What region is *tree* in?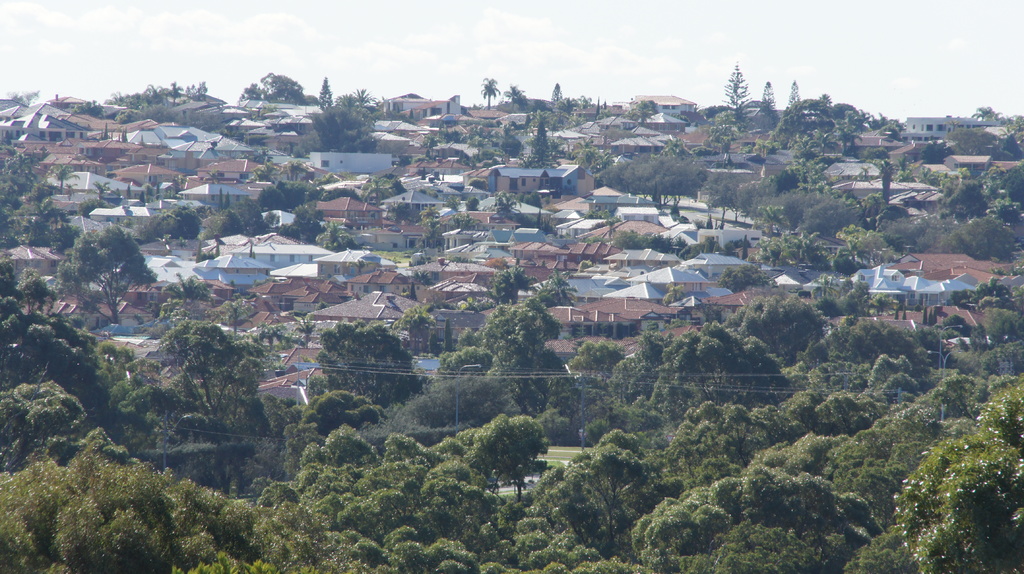
BBox(6, 90, 39, 108).
